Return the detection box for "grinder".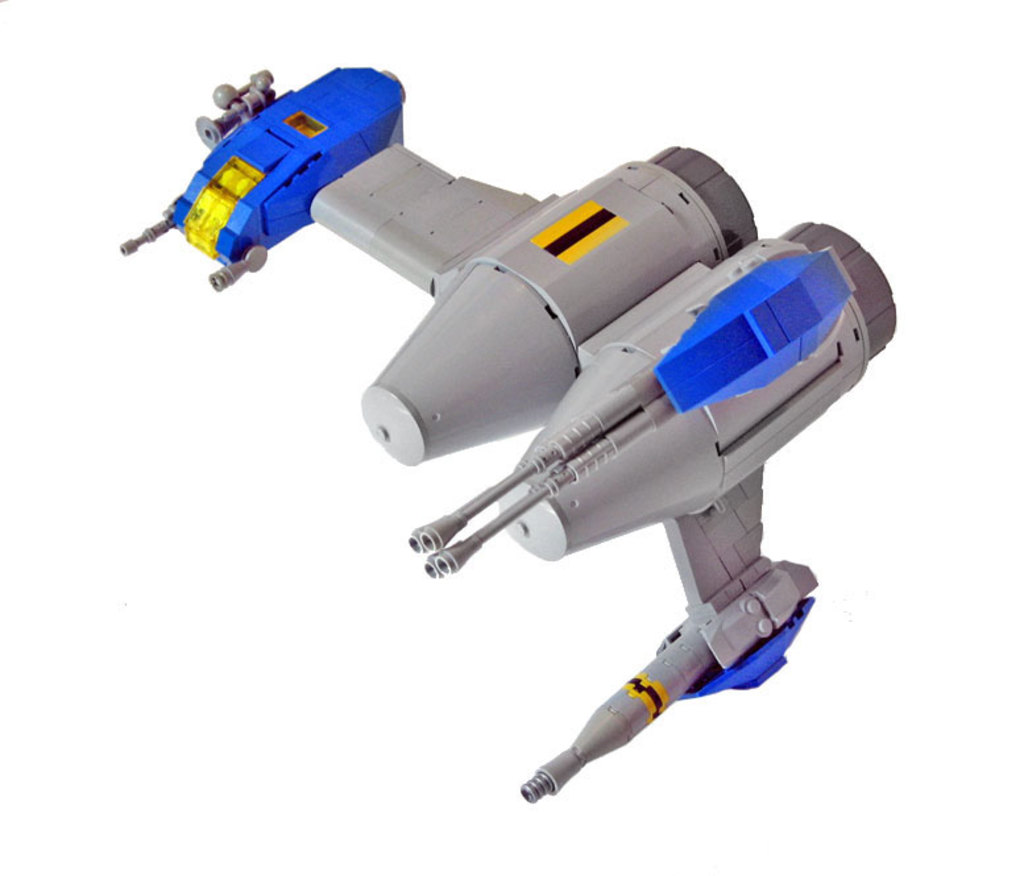
x1=117 y1=61 x2=888 y2=806.
